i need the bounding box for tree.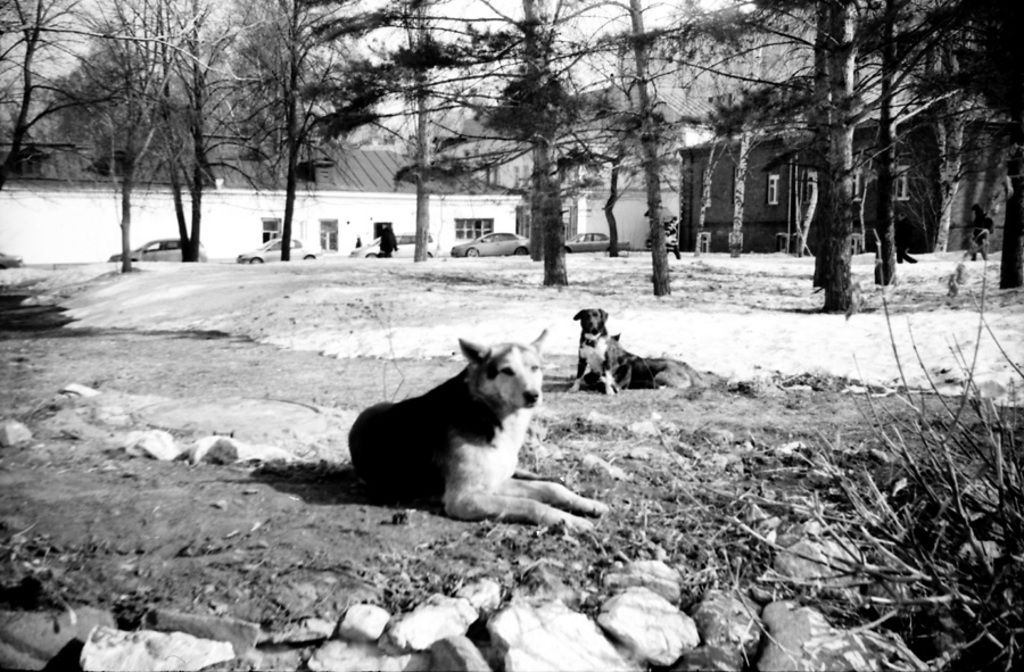
Here it is: BBox(704, 18, 942, 308).
